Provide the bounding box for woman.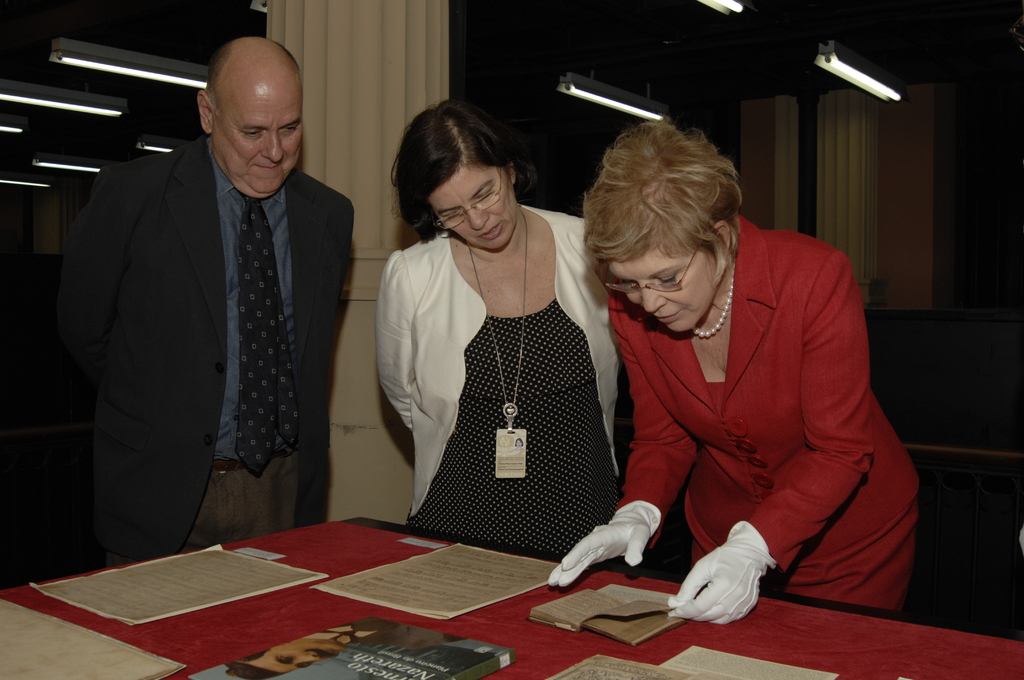
<box>371,102,646,571</box>.
